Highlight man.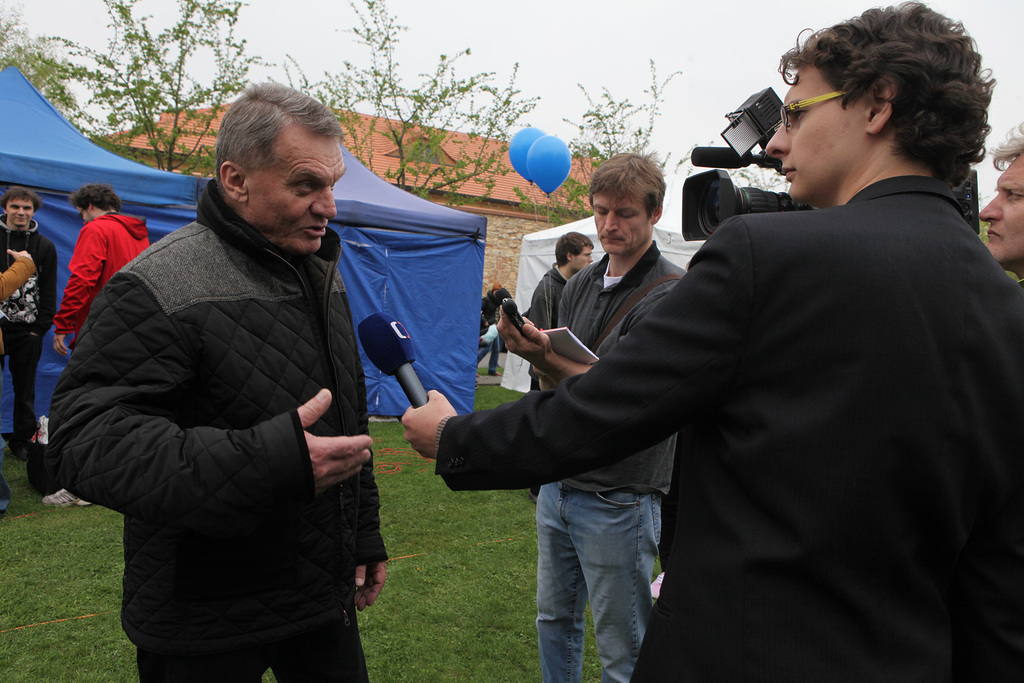
Highlighted region: 490, 152, 684, 682.
